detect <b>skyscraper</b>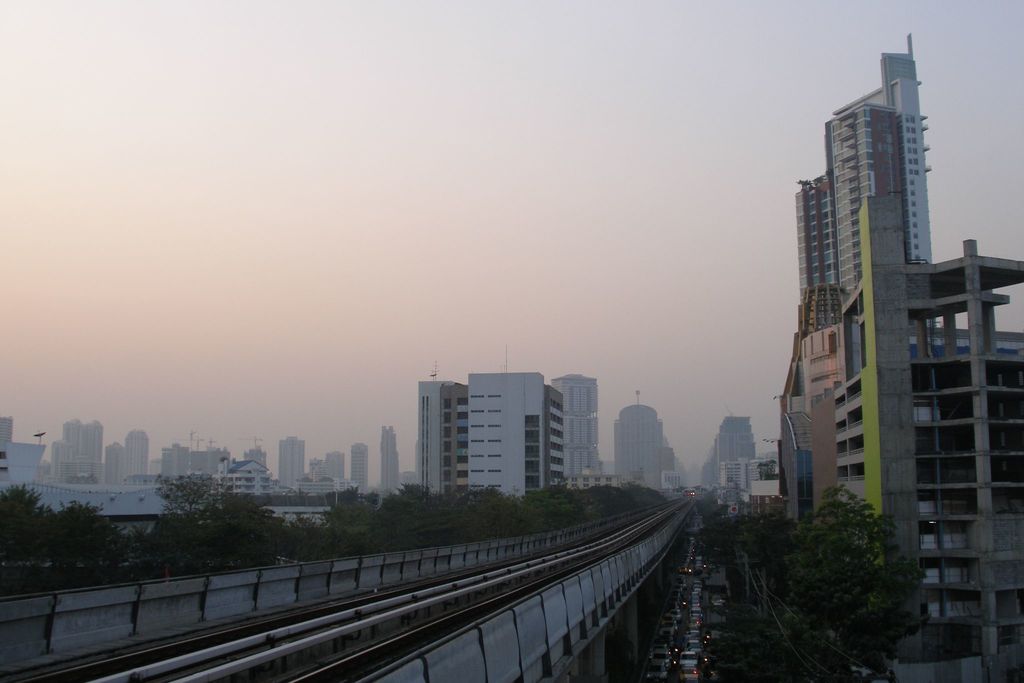
left=378, top=427, right=403, bottom=491
